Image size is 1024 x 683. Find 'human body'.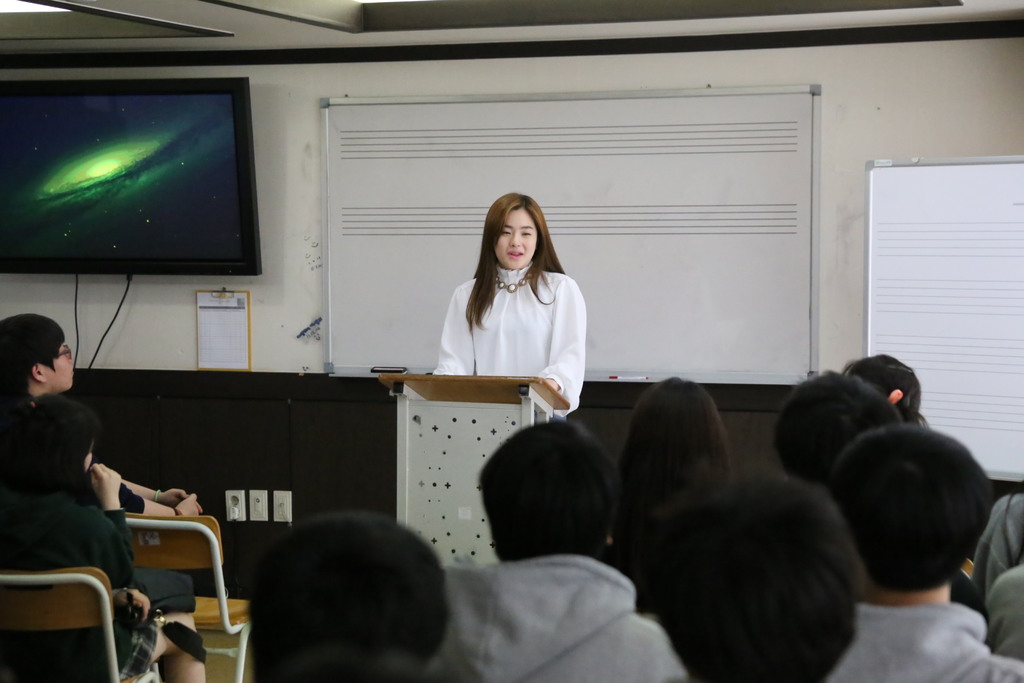
BBox(438, 555, 699, 682).
